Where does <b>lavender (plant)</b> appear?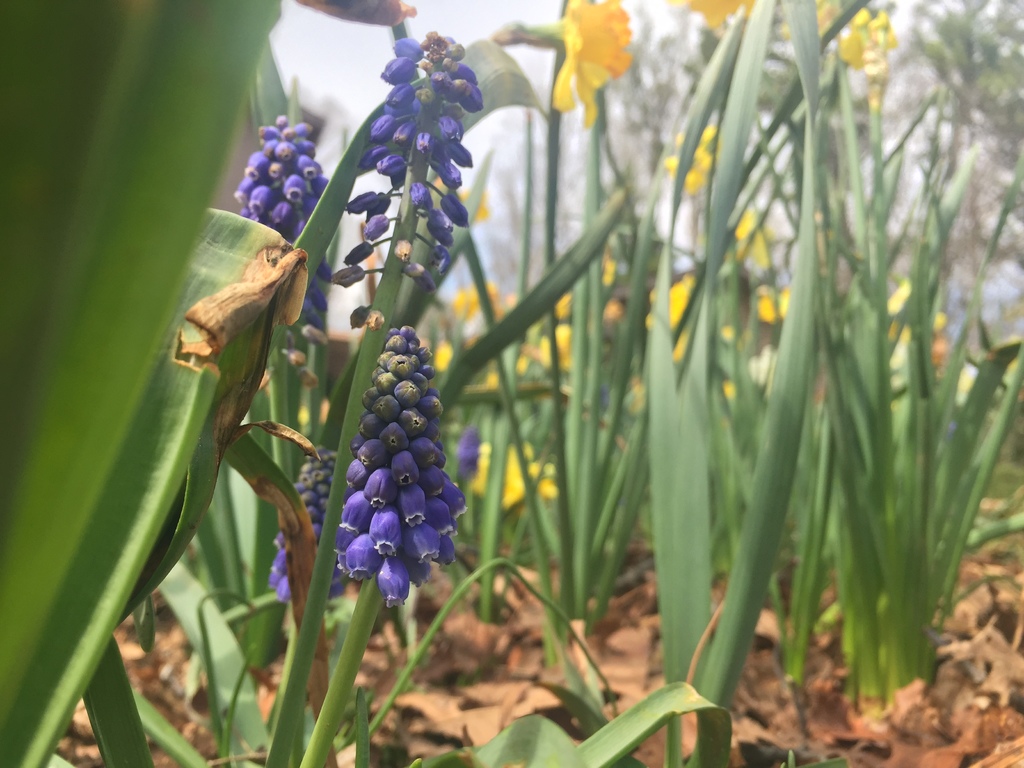
Appears at x1=220 y1=102 x2=338 y2=411.
